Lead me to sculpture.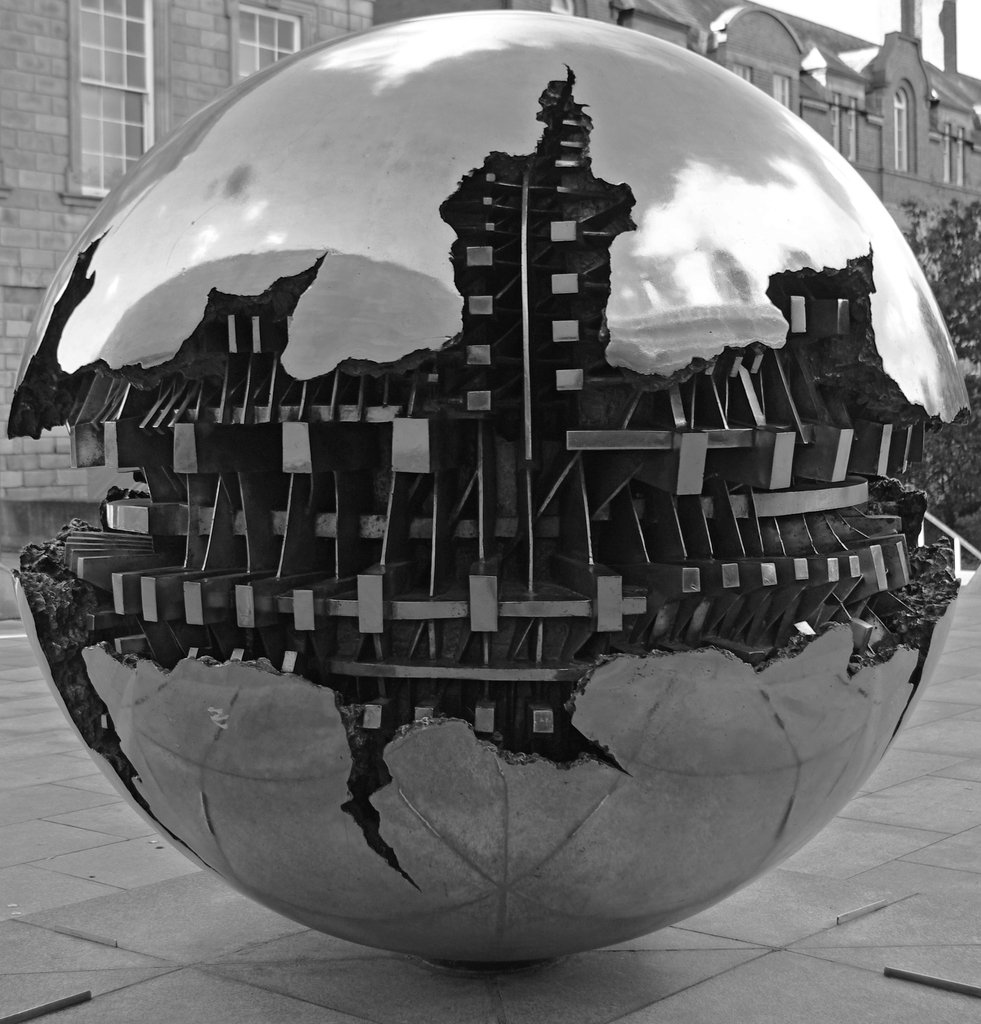
Lead to detection(29, 42, 962, 972).
